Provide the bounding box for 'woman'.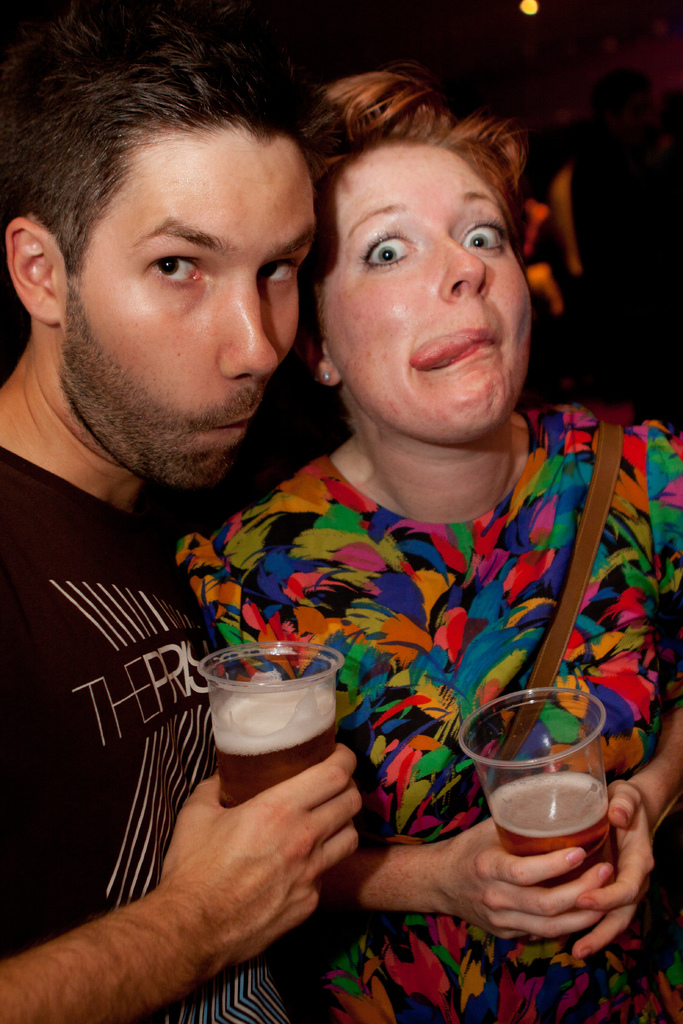
[left=151, top=75, right=655, bottom=970].
